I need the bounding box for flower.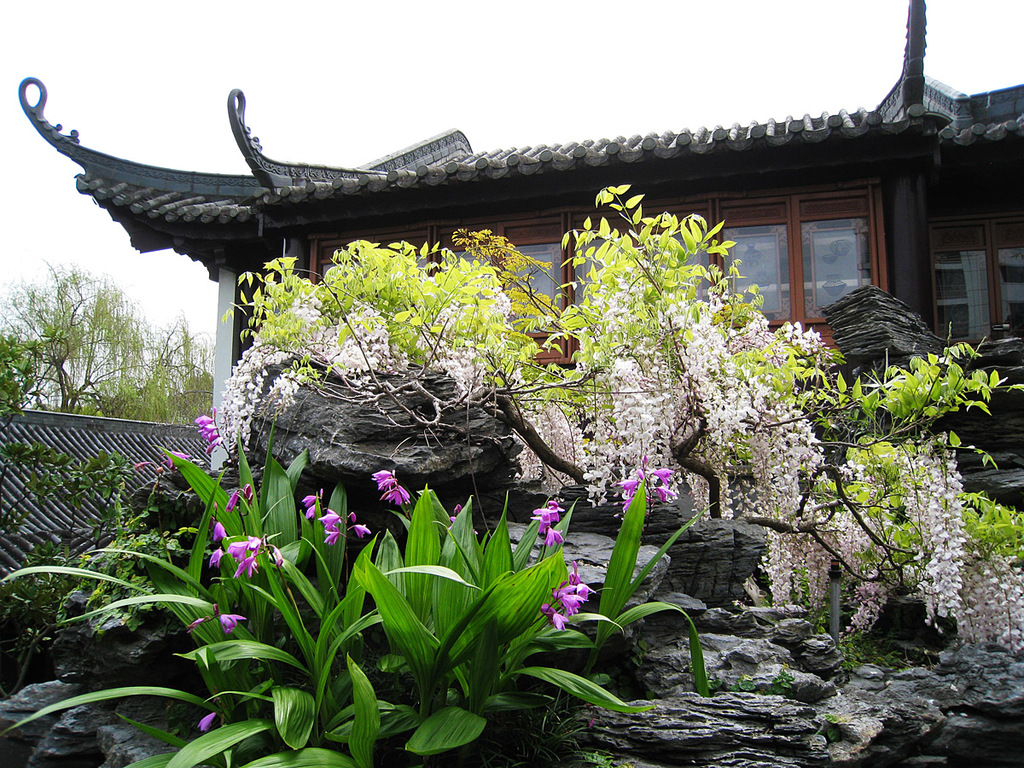
Here it is: rect(227, 487, 238, 516).
